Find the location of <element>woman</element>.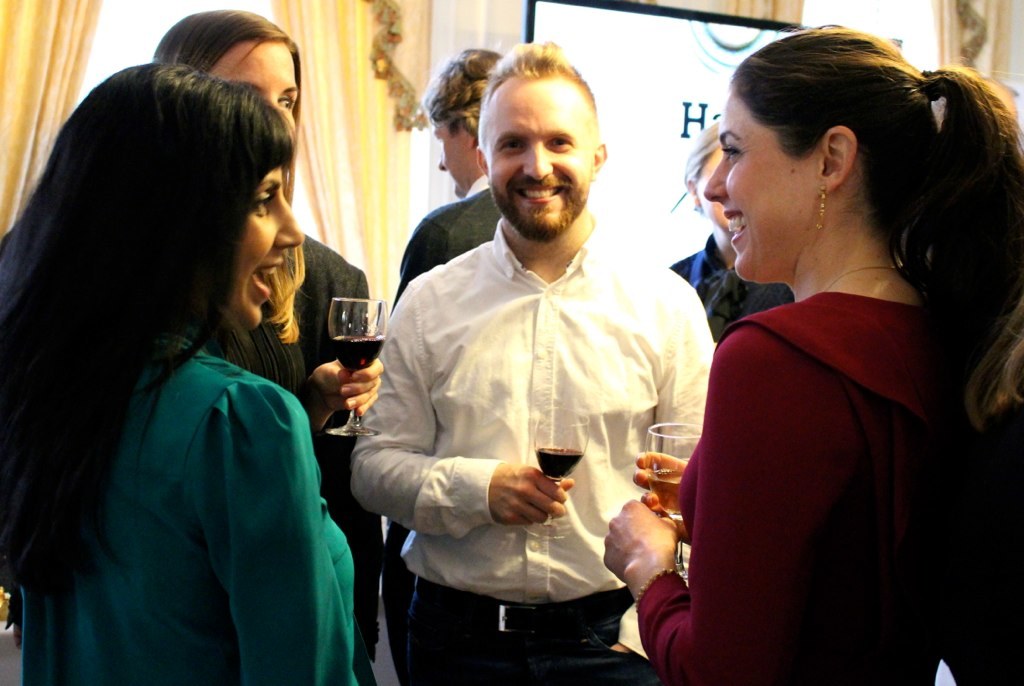
Location: box=[346, 35, 715, 685].
